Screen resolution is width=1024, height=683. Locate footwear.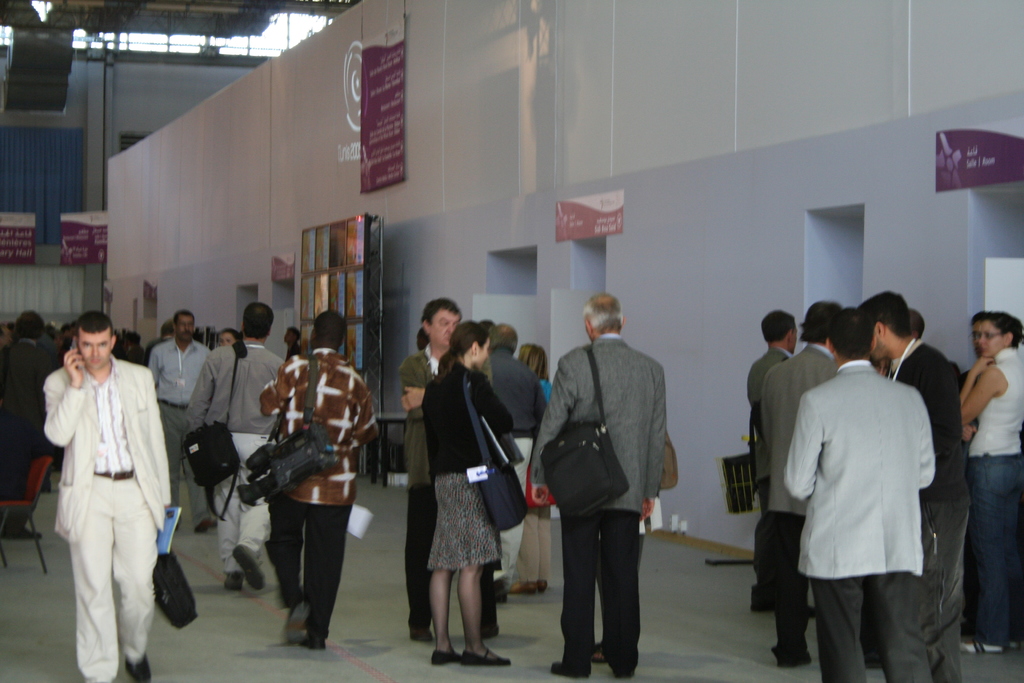
Rect(195, 520, 211, 532).
